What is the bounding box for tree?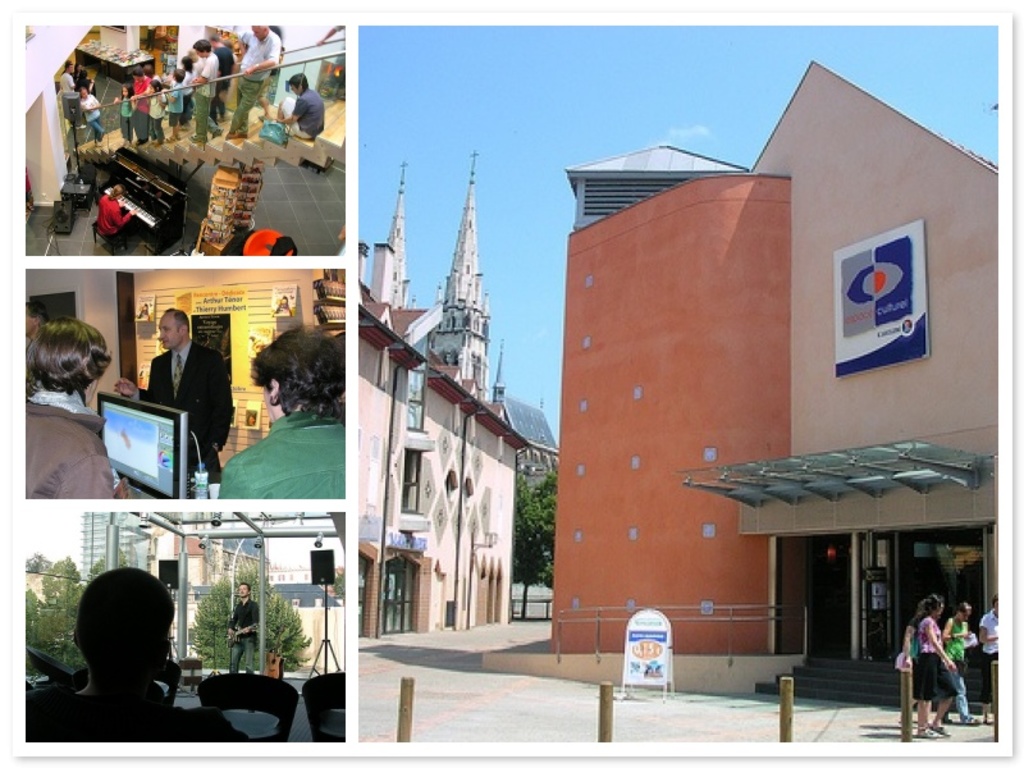
region(513, 461, 554, 621).
